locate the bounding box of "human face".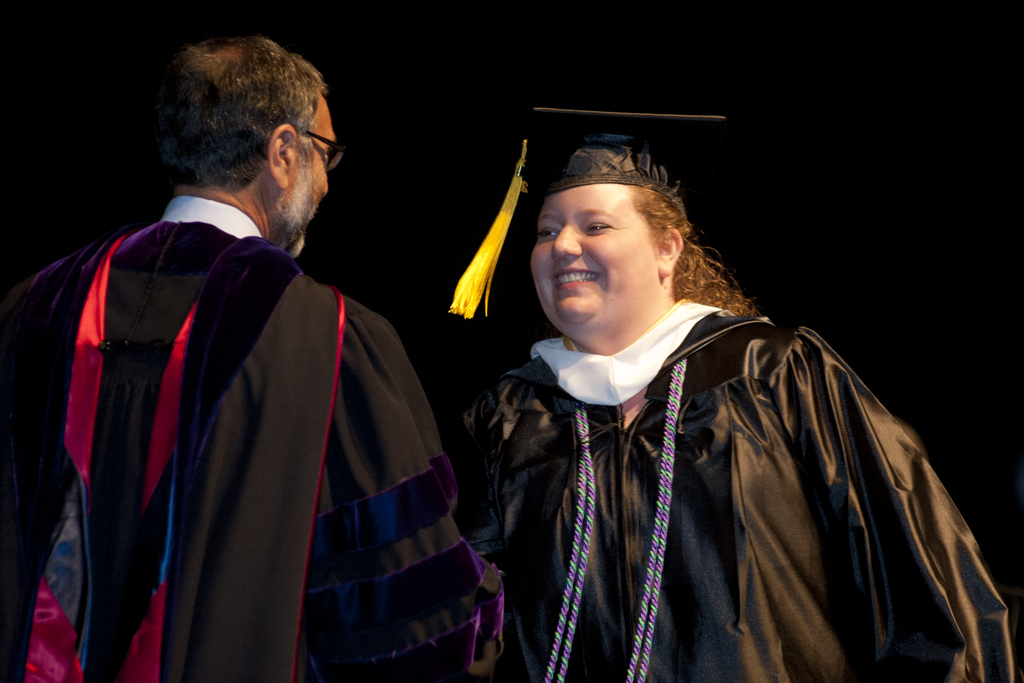
Bounding box: region(288, 109, 342, 256).
